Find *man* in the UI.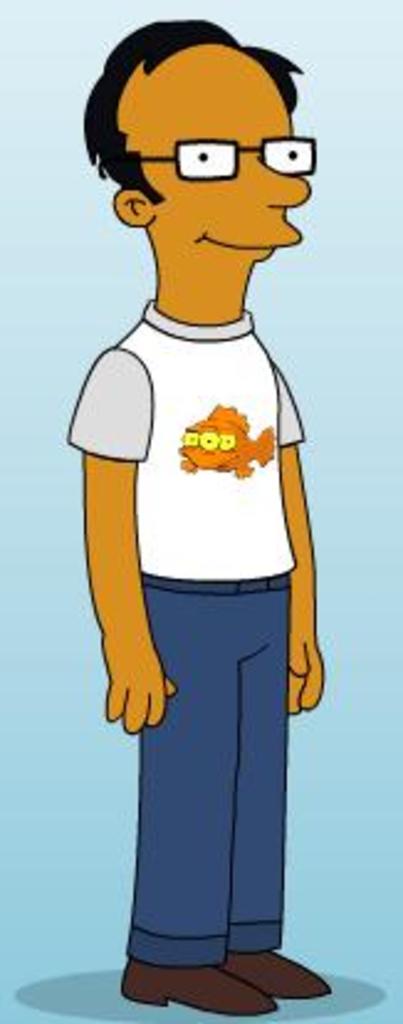
UI element at (left=52, top=7, right=346, bottom=1019).
